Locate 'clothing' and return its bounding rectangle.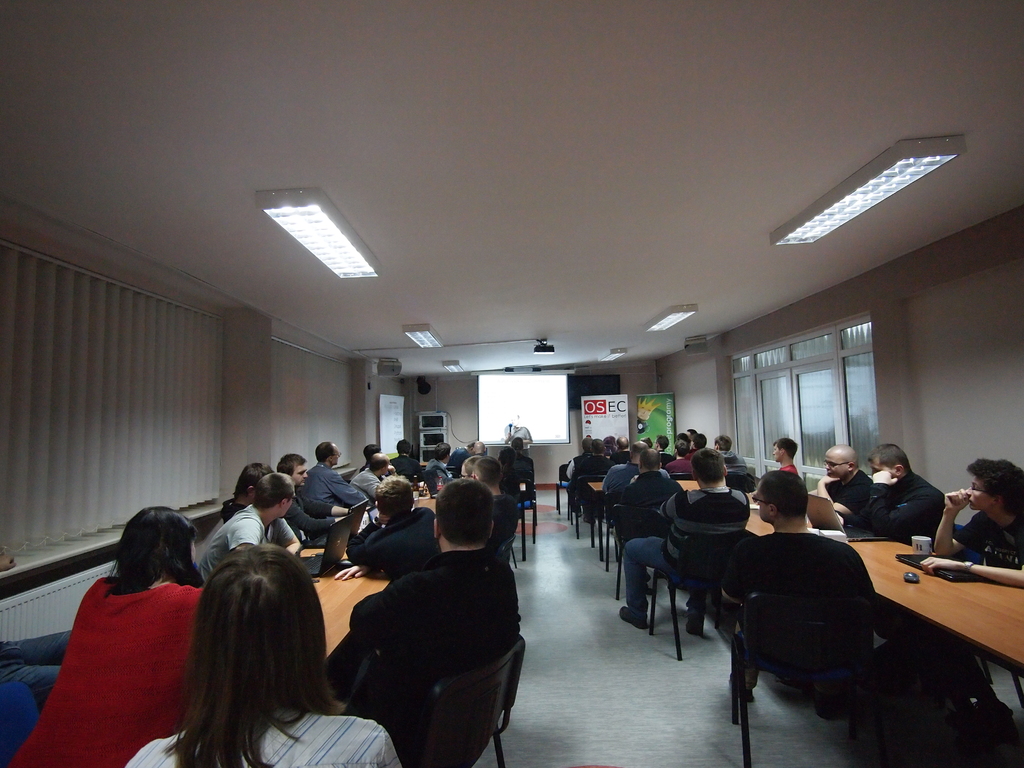
rect(123, 685, 403, 767).
